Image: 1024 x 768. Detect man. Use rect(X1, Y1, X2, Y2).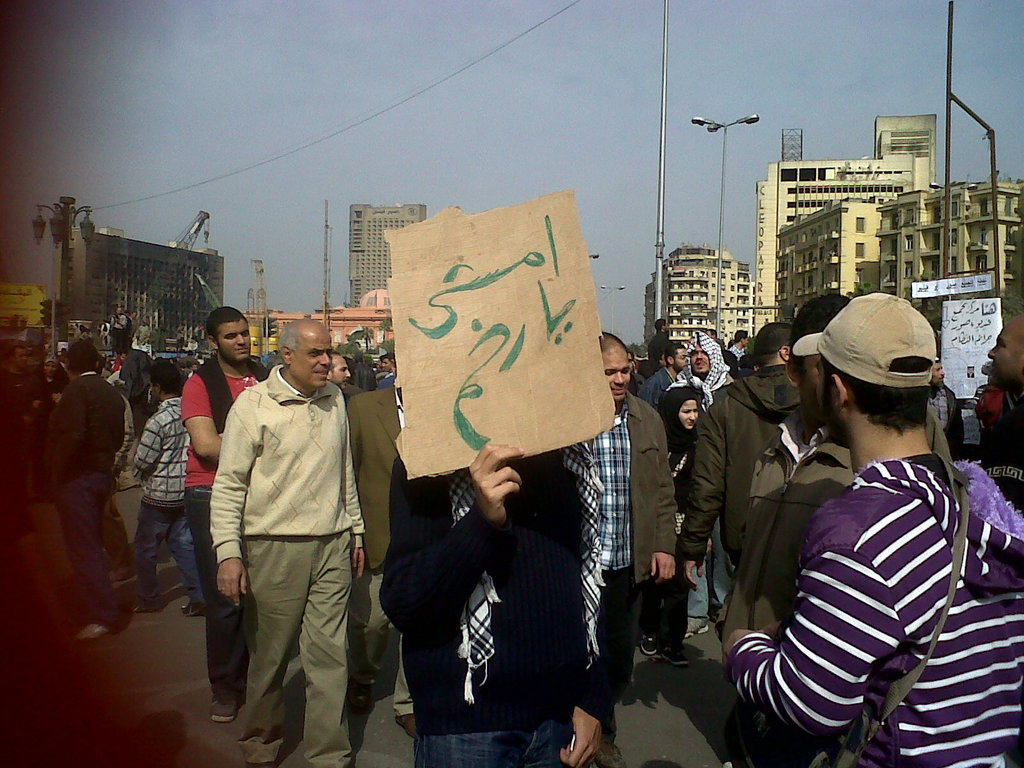
rect(122, 361, 204, 615).
